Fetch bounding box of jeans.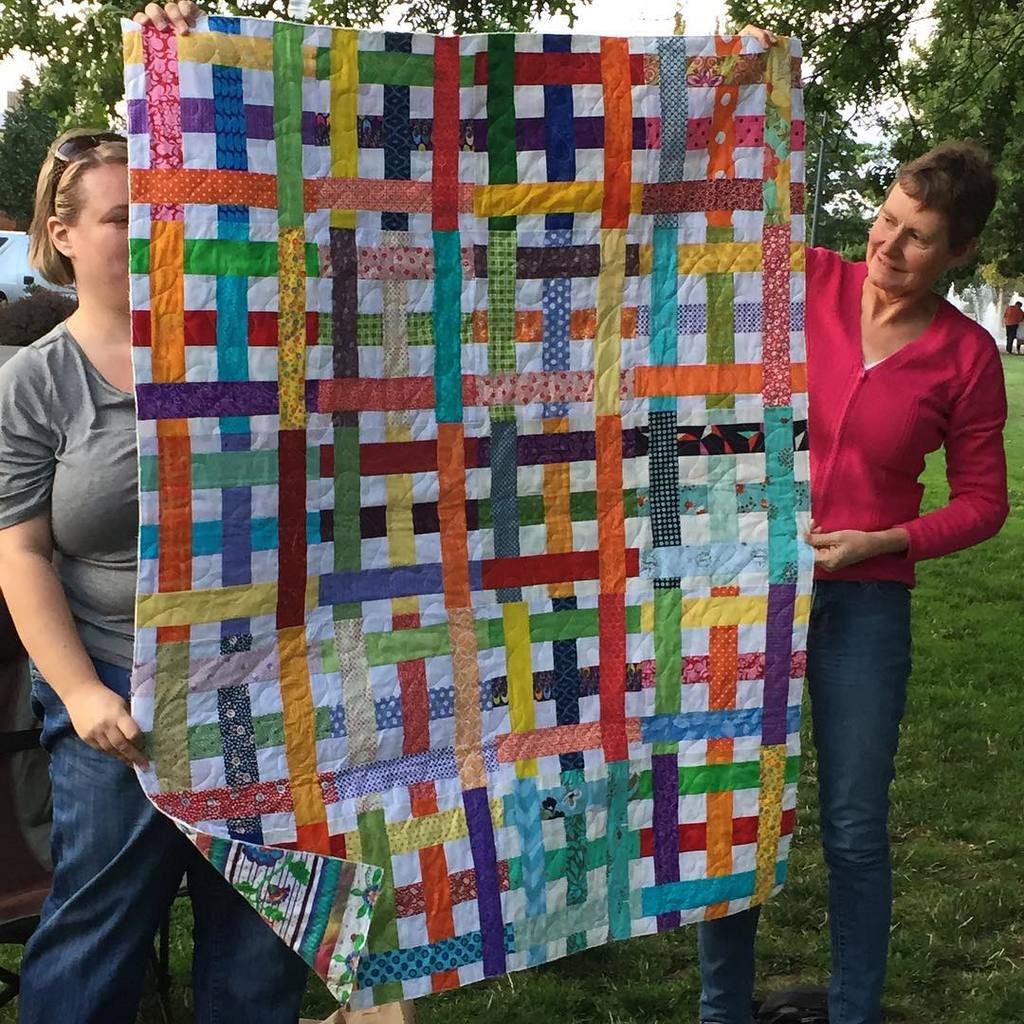
Bbox: pyautogui.locateOnScreen(199, 886, 317, 1023).
